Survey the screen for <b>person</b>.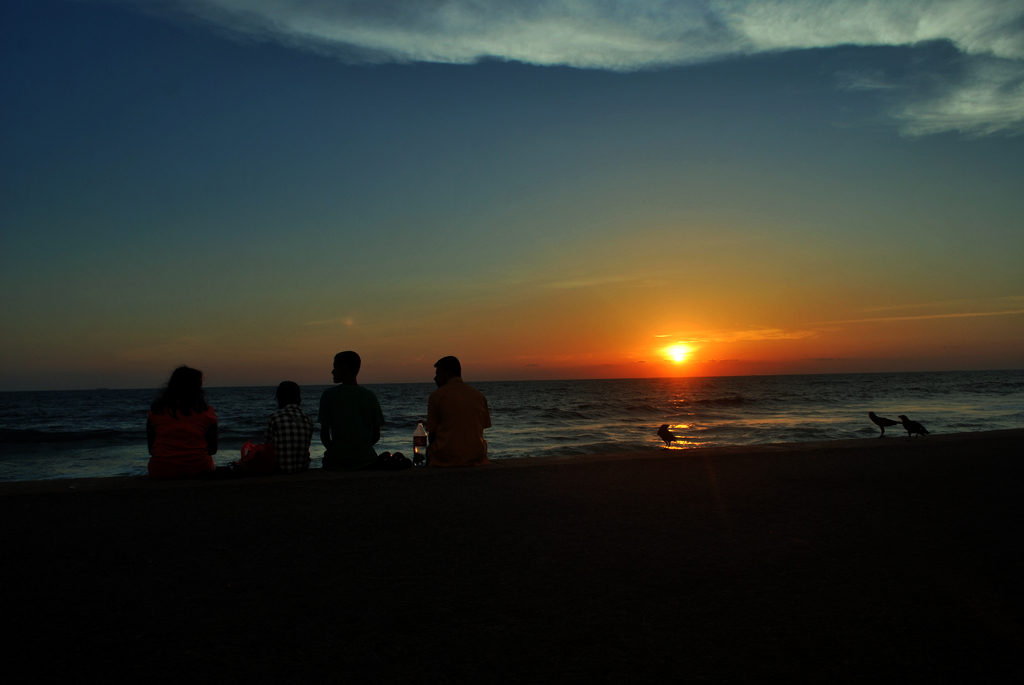
Survey found: bbox(140, 356, 213, 480).
